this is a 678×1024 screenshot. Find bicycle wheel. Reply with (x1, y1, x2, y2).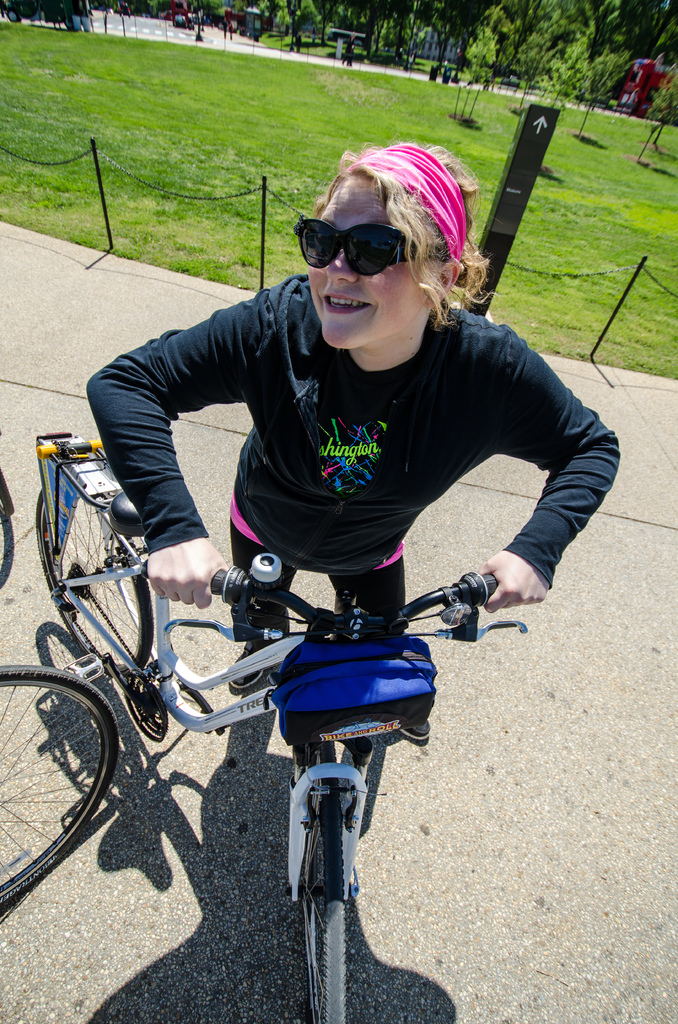
(28, 475, 156, 689).
